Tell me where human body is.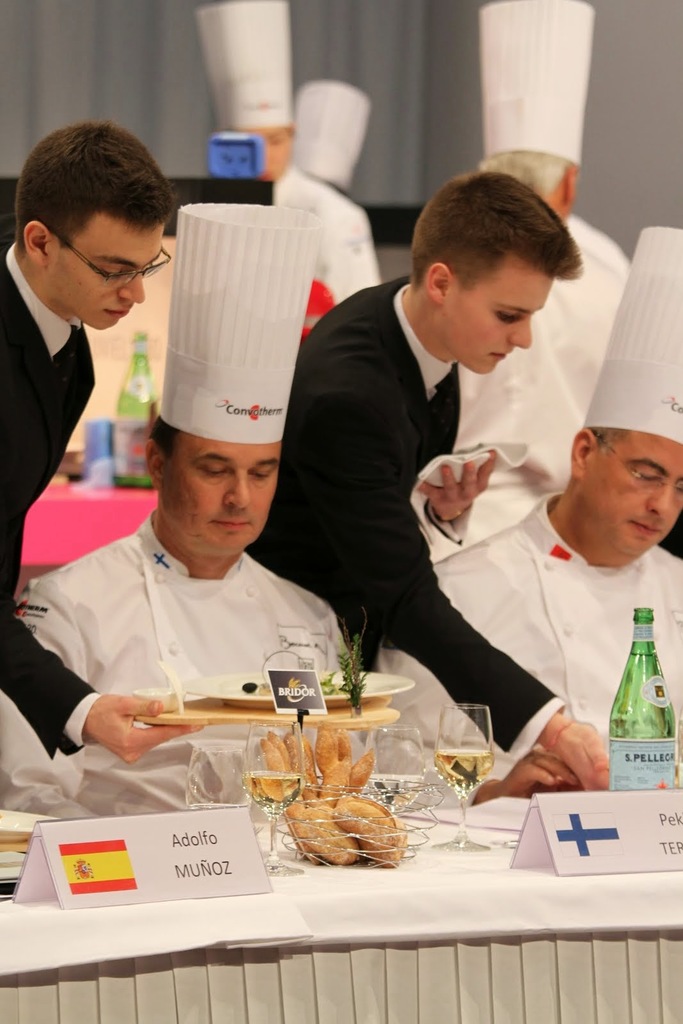
human body is at <box>0,507,415,818</box>.
